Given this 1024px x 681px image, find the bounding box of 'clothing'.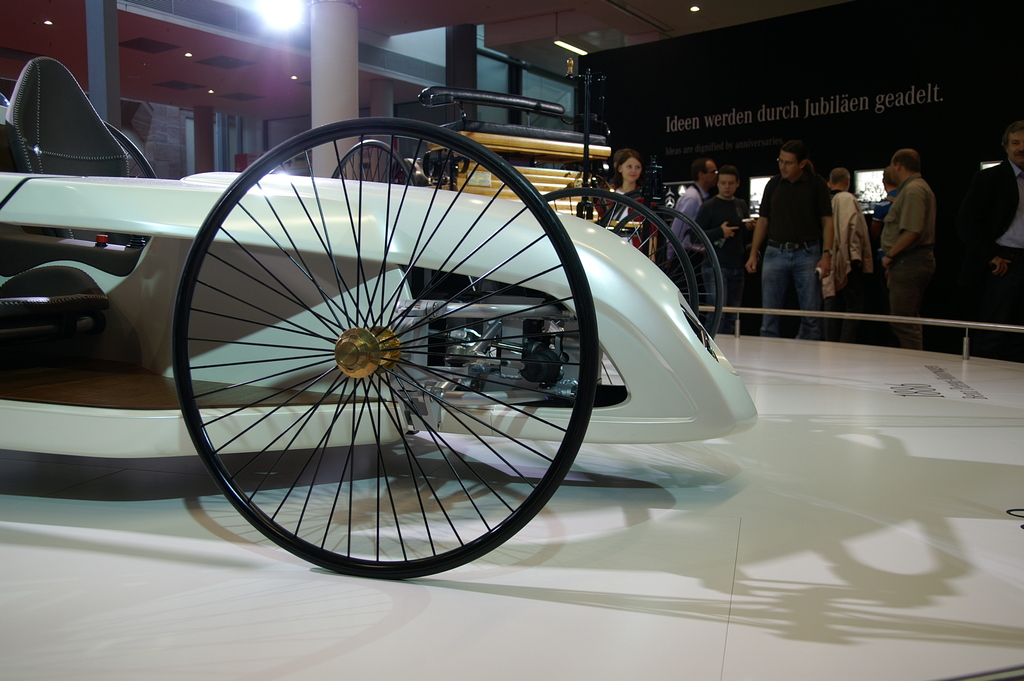
(left=692, top=200, right=746, bottom=259).
